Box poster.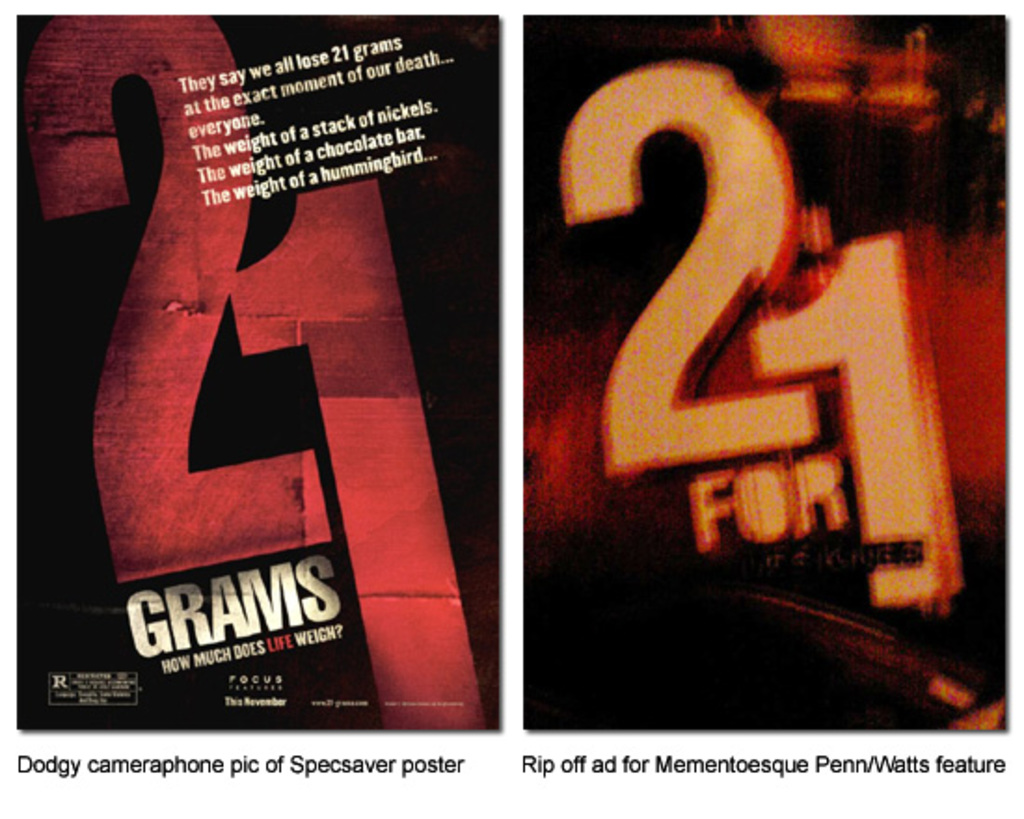
(x1=20, y1=6, x2=499, y2=739).
